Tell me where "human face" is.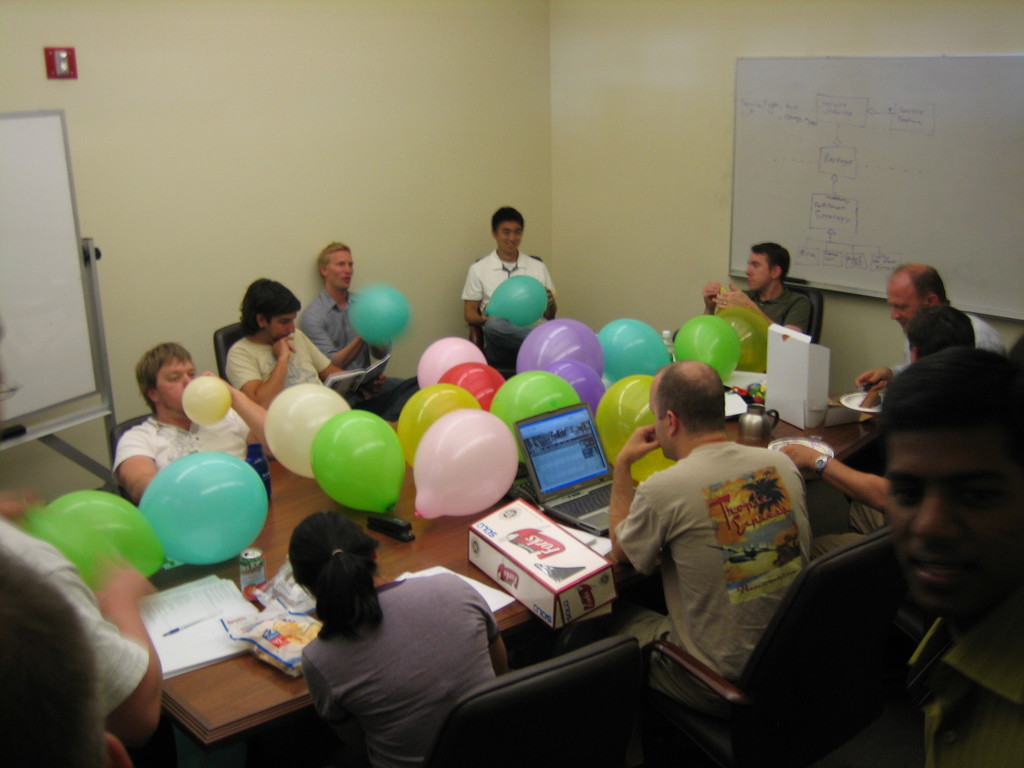
"human face" is at <region>884, 278, 918, 333</region>.
